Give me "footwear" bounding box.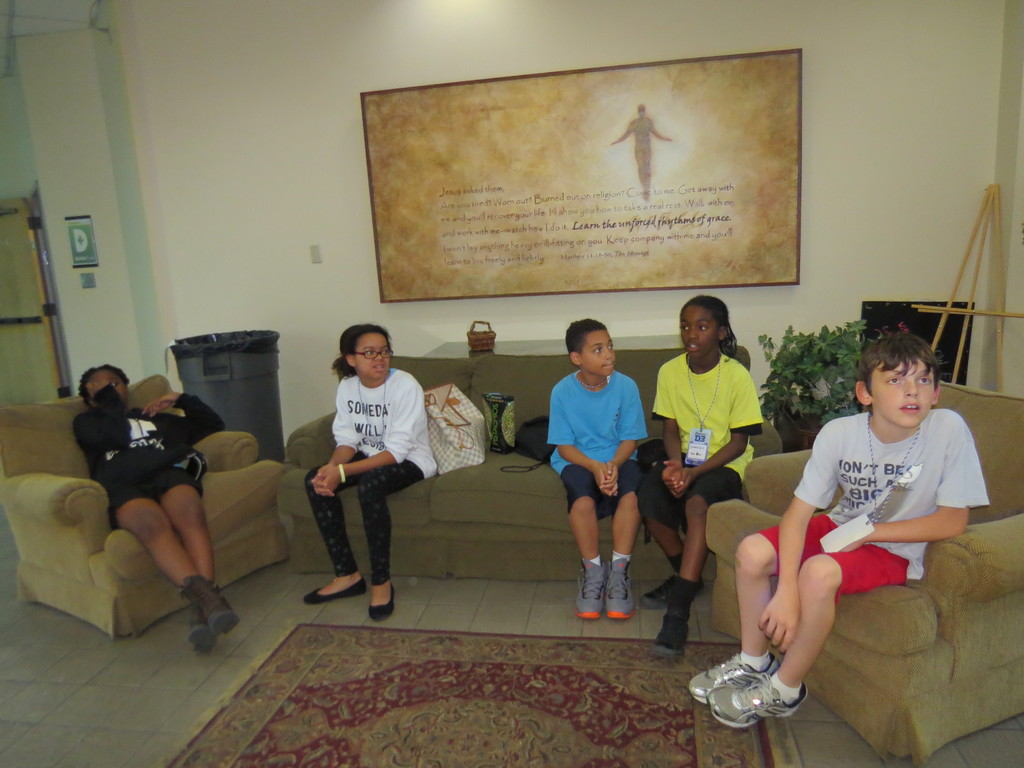
rect(685, 651, 783, 704).
